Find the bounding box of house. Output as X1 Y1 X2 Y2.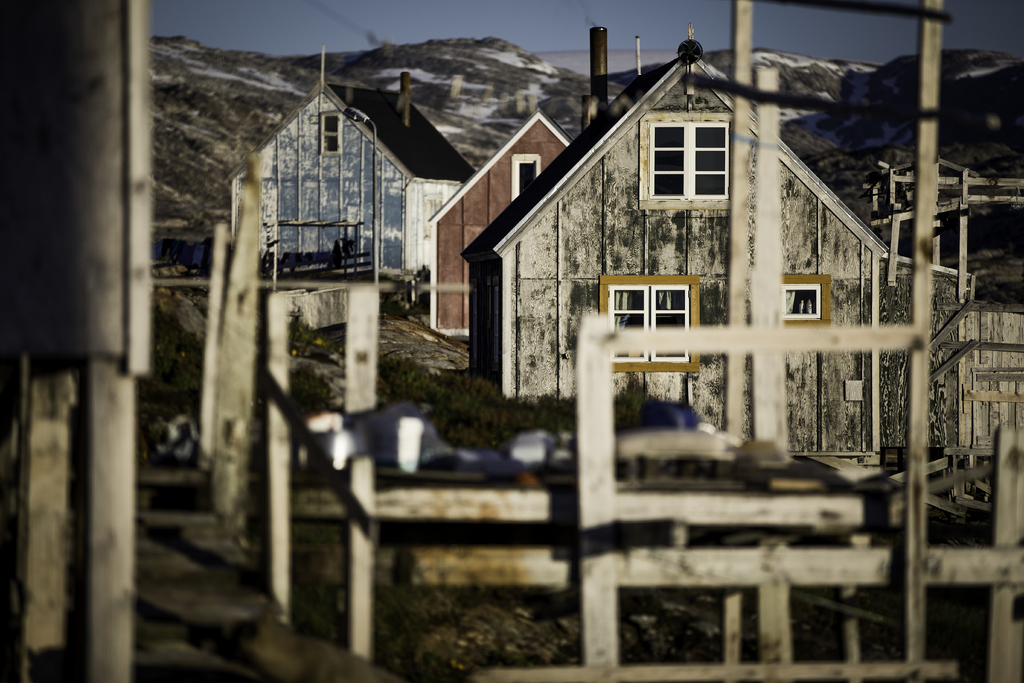
464 15 985 458.
